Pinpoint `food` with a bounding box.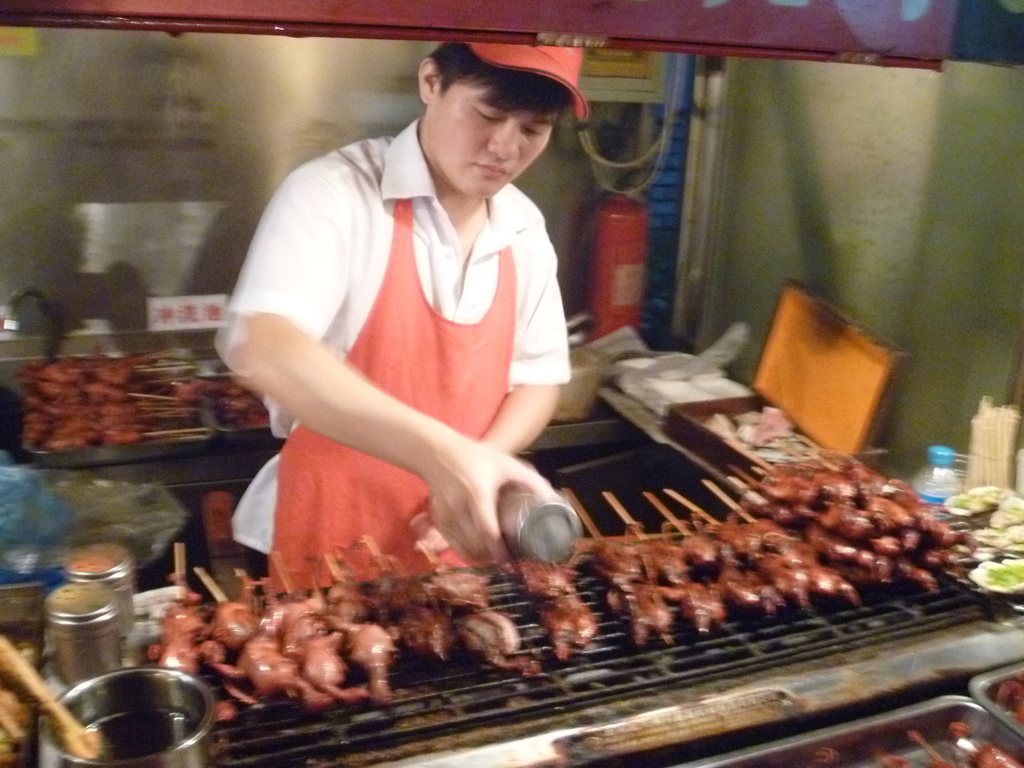
884,753,911,767.
